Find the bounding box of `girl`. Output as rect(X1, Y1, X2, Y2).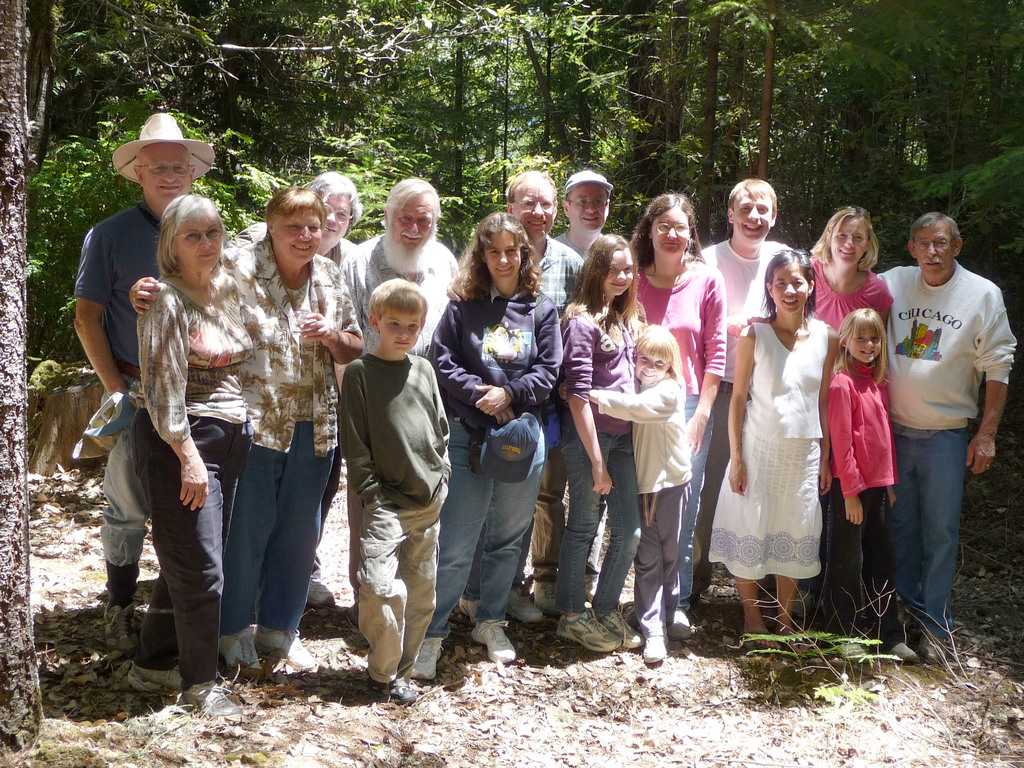
rect(823, 308, 897, 657).
